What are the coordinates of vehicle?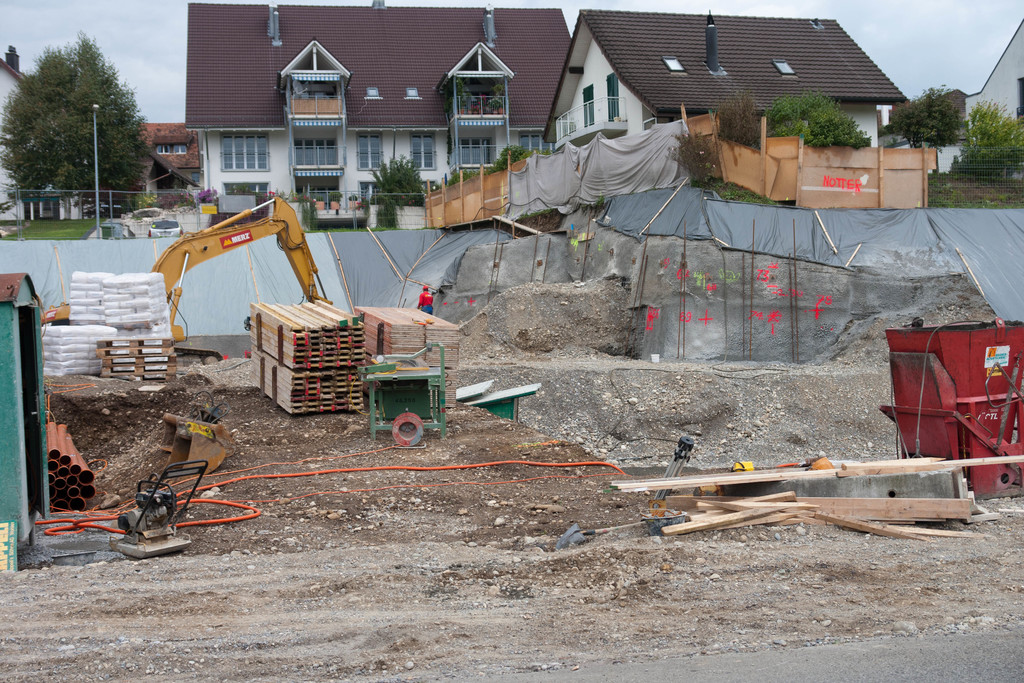
40,193,335,369.
